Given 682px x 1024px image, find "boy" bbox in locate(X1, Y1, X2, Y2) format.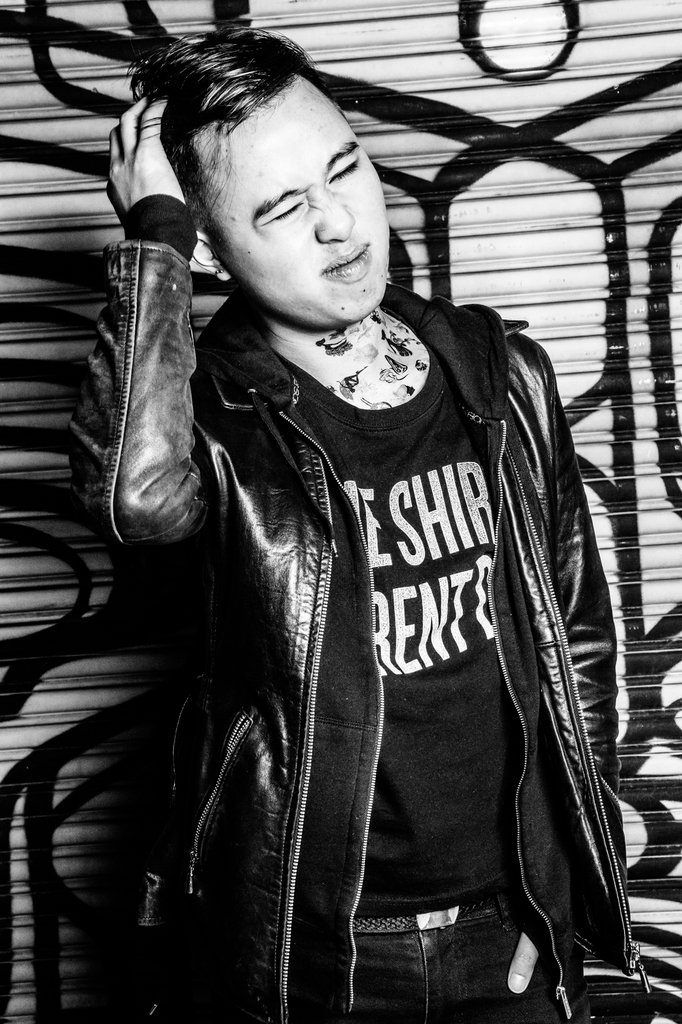
locate(106, 9, 653, 1023).
